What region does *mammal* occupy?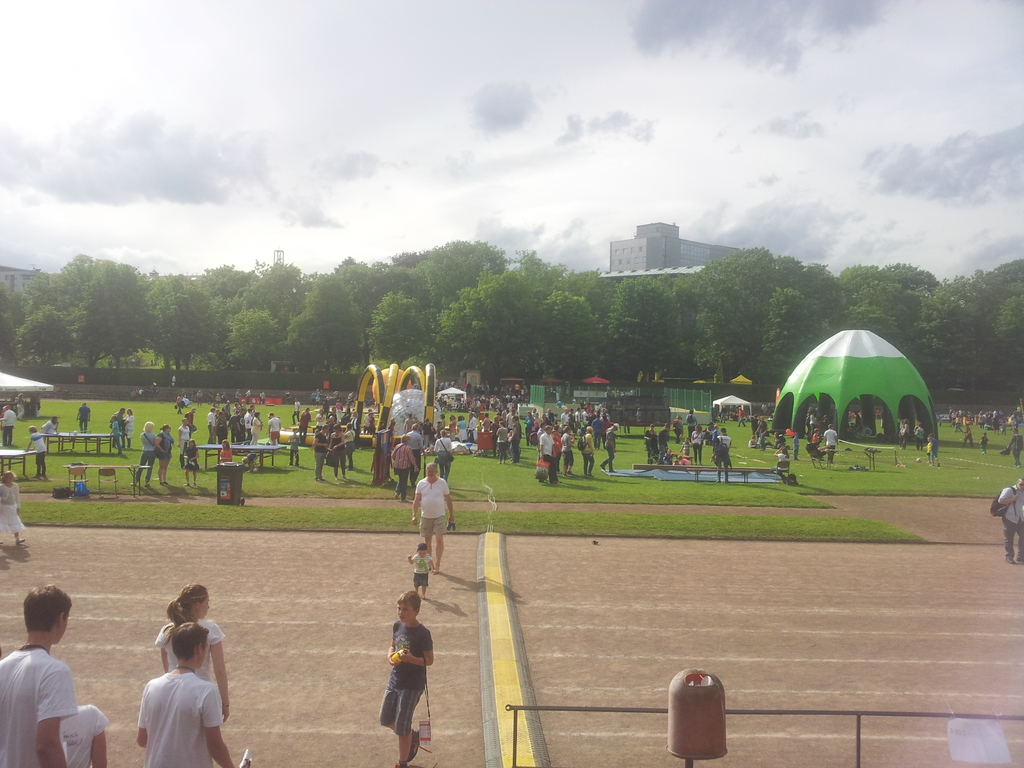
{"x1": 154, "y1": 424, "x2": 173, "y2": 488}.
